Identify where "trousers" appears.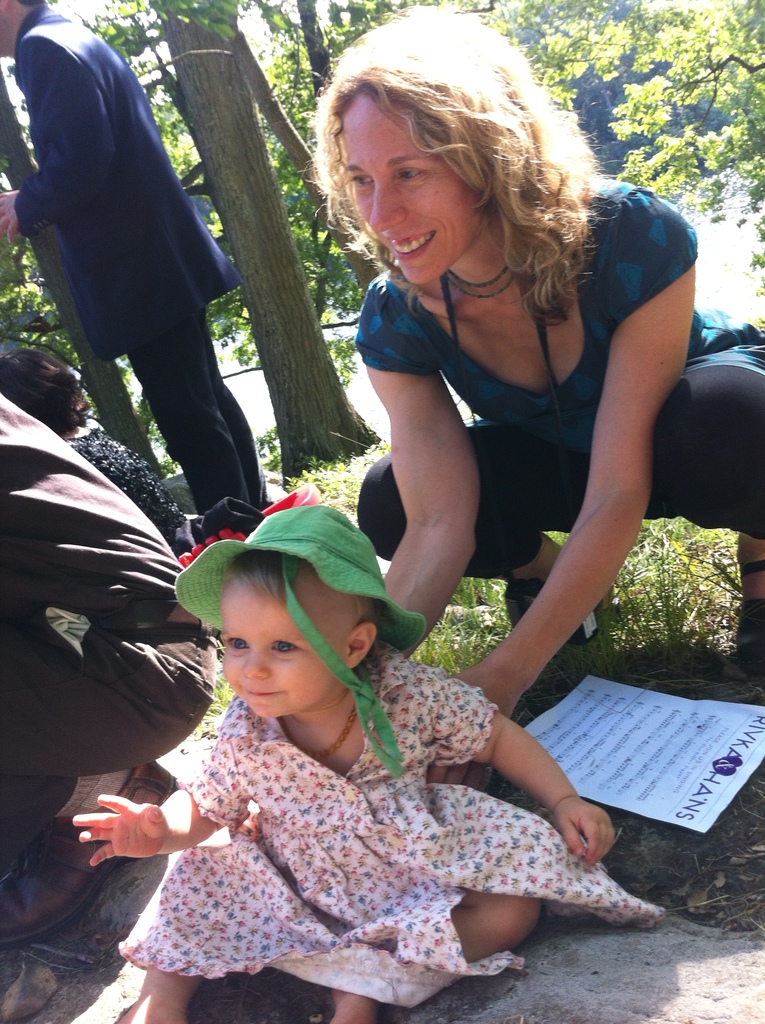
Appears at [0, 595, 212, 816].
